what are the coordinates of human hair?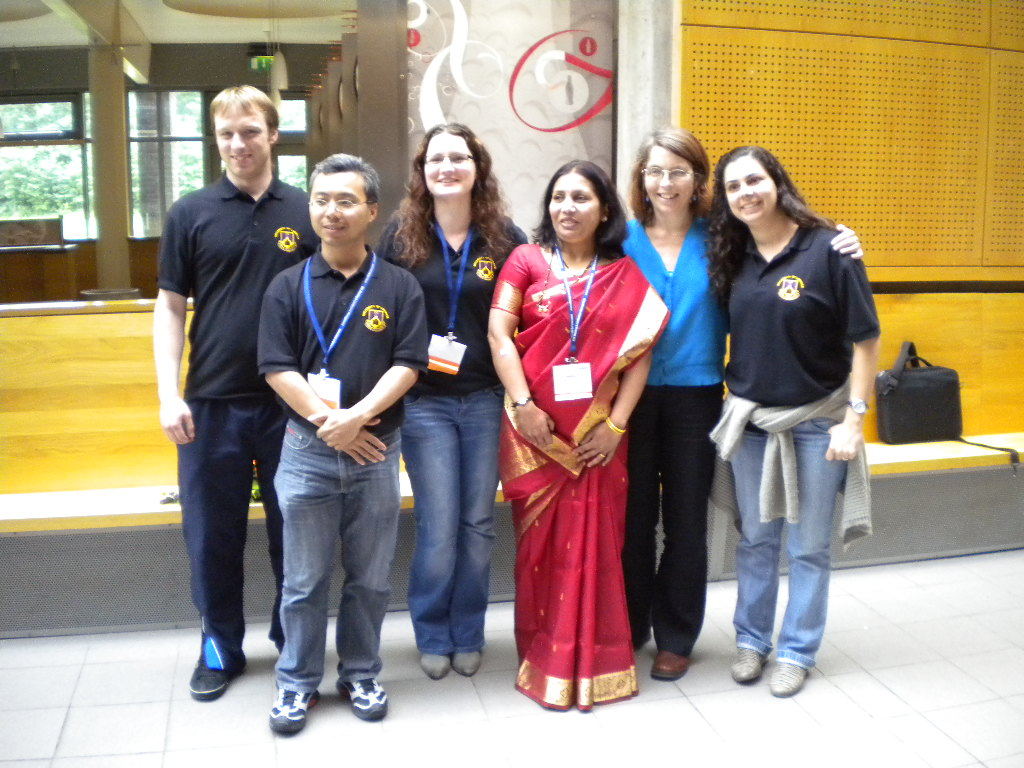
<region>308, 154, 384, 210</region>.
